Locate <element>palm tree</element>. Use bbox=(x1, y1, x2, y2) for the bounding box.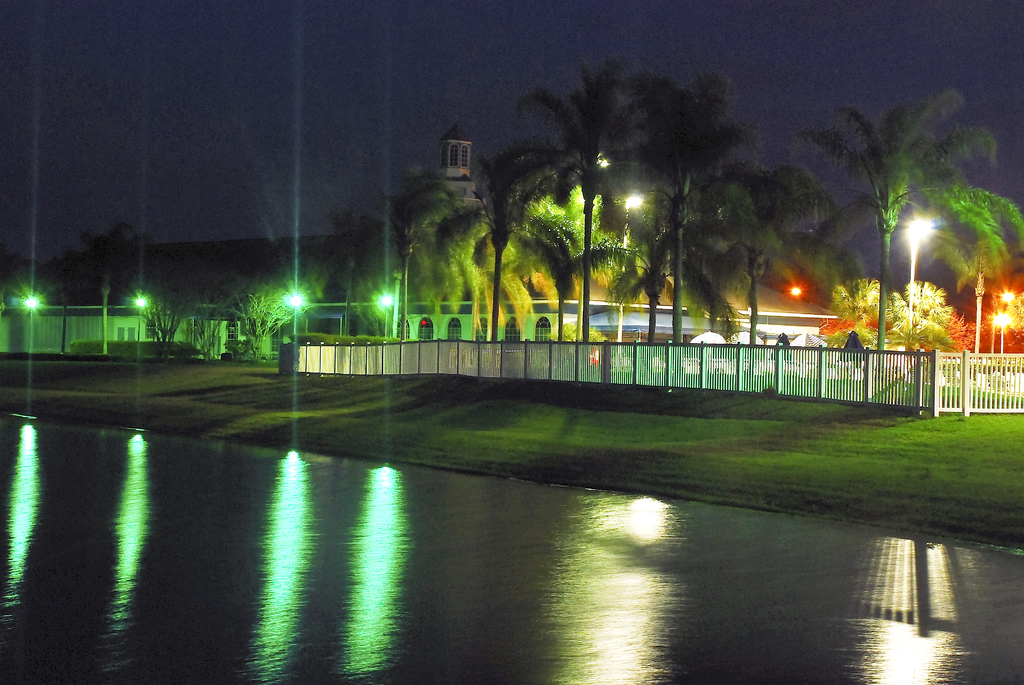
bbox=(728, 172, 865, 365).
